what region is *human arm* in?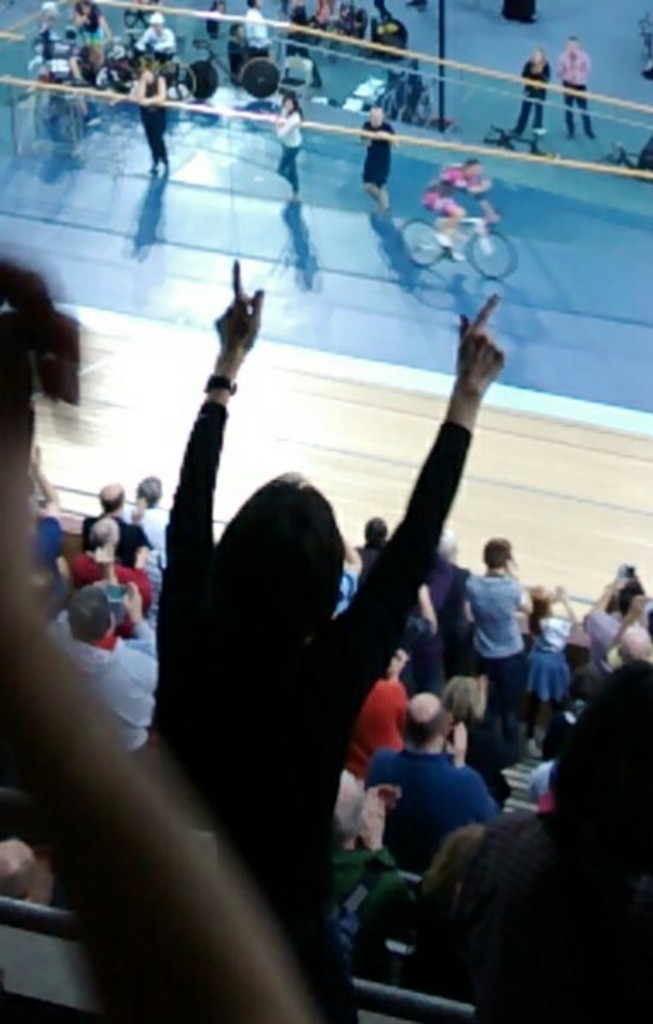
crop(583, 43, 591, 77).
